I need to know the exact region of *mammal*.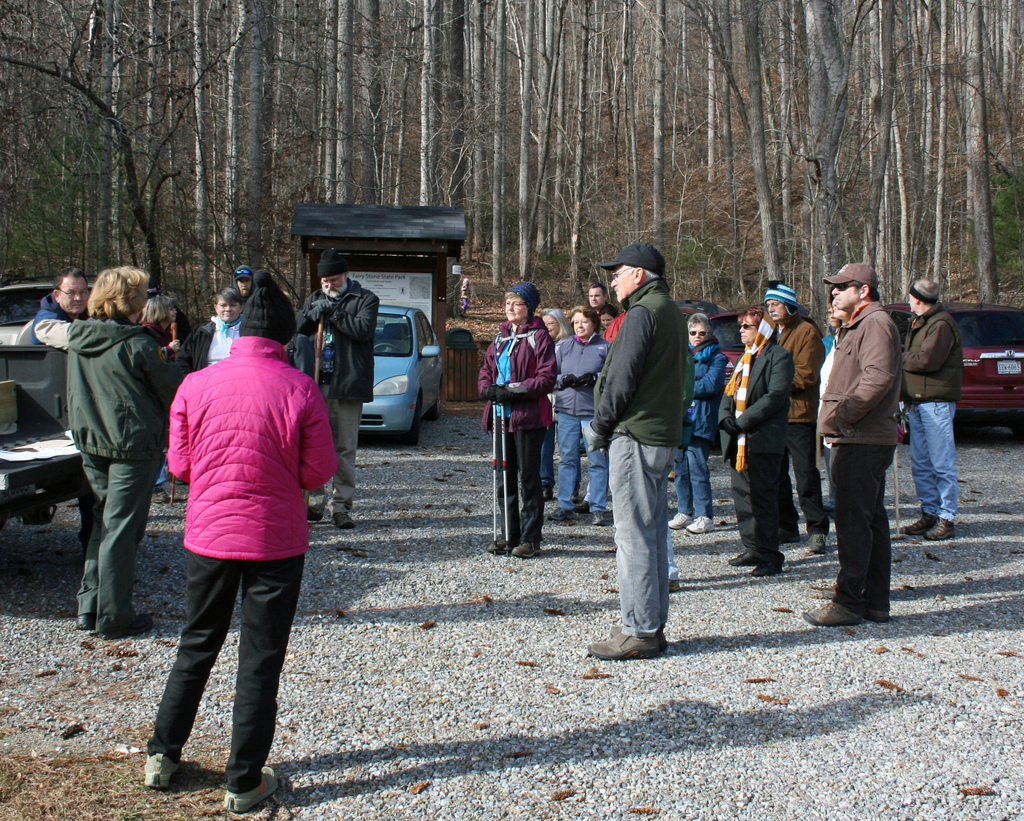
Region: 582, 242, 690, 655.
